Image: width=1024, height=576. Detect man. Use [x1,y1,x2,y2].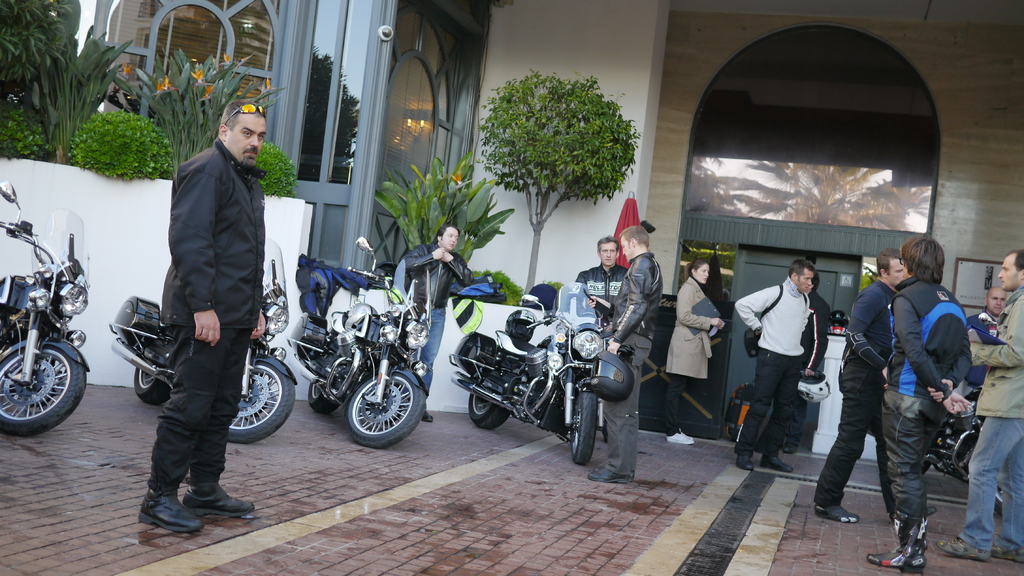
[940,248,1023,566].
